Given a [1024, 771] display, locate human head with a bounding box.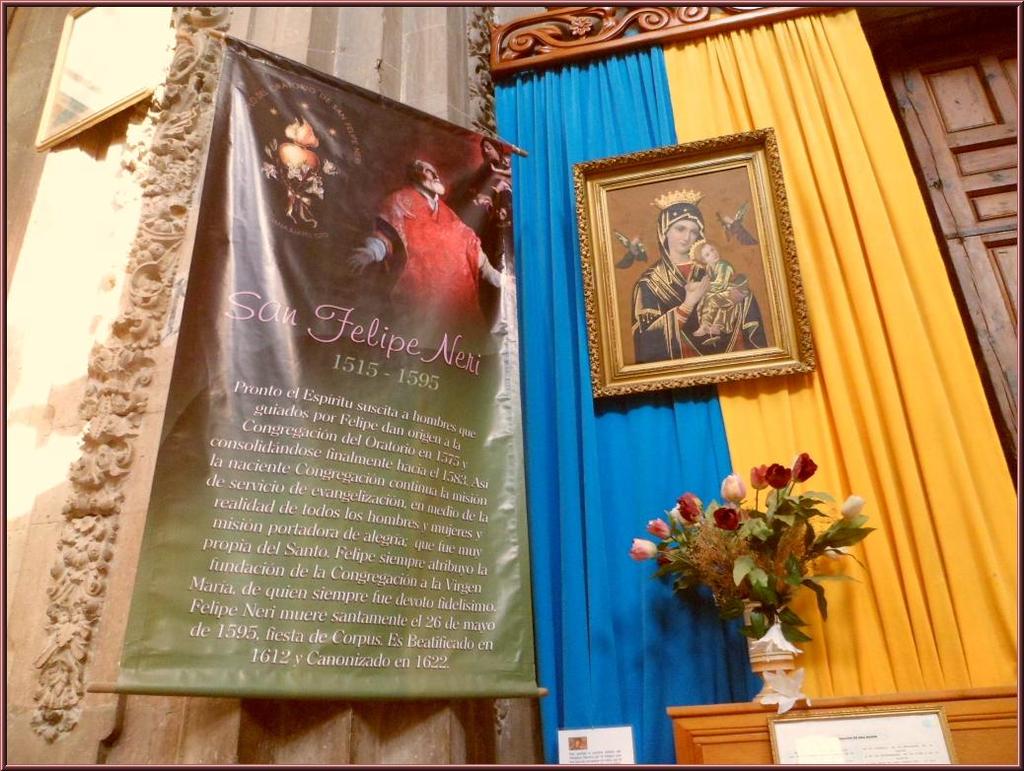
Located: l=648, t=199, r=700, b=250.
